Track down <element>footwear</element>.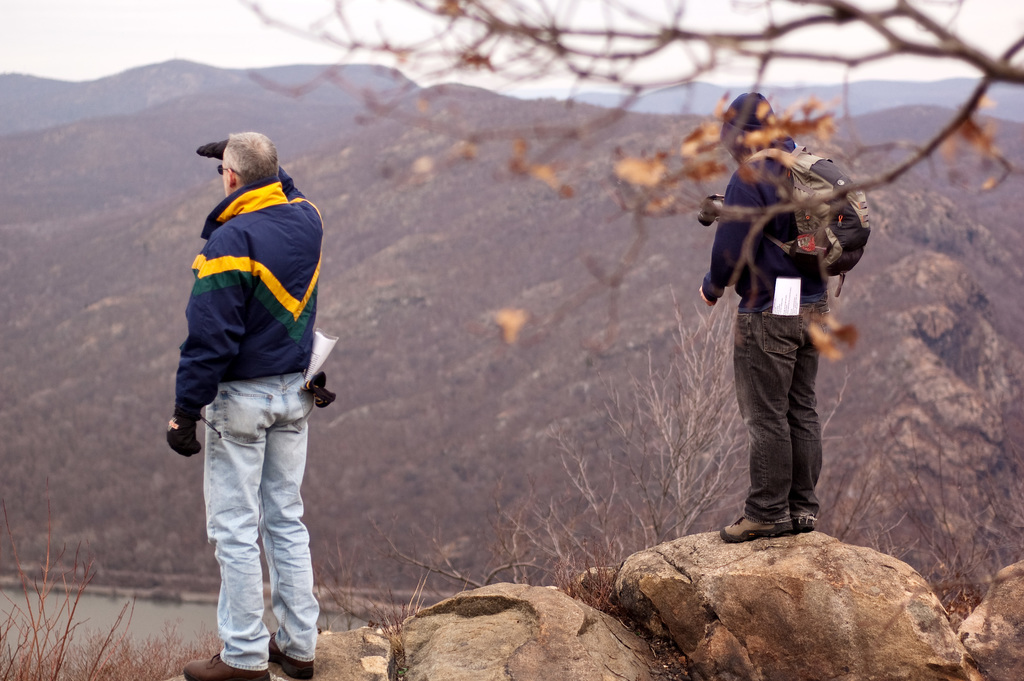
Tracked to box=[264, 632, 314, 680].
